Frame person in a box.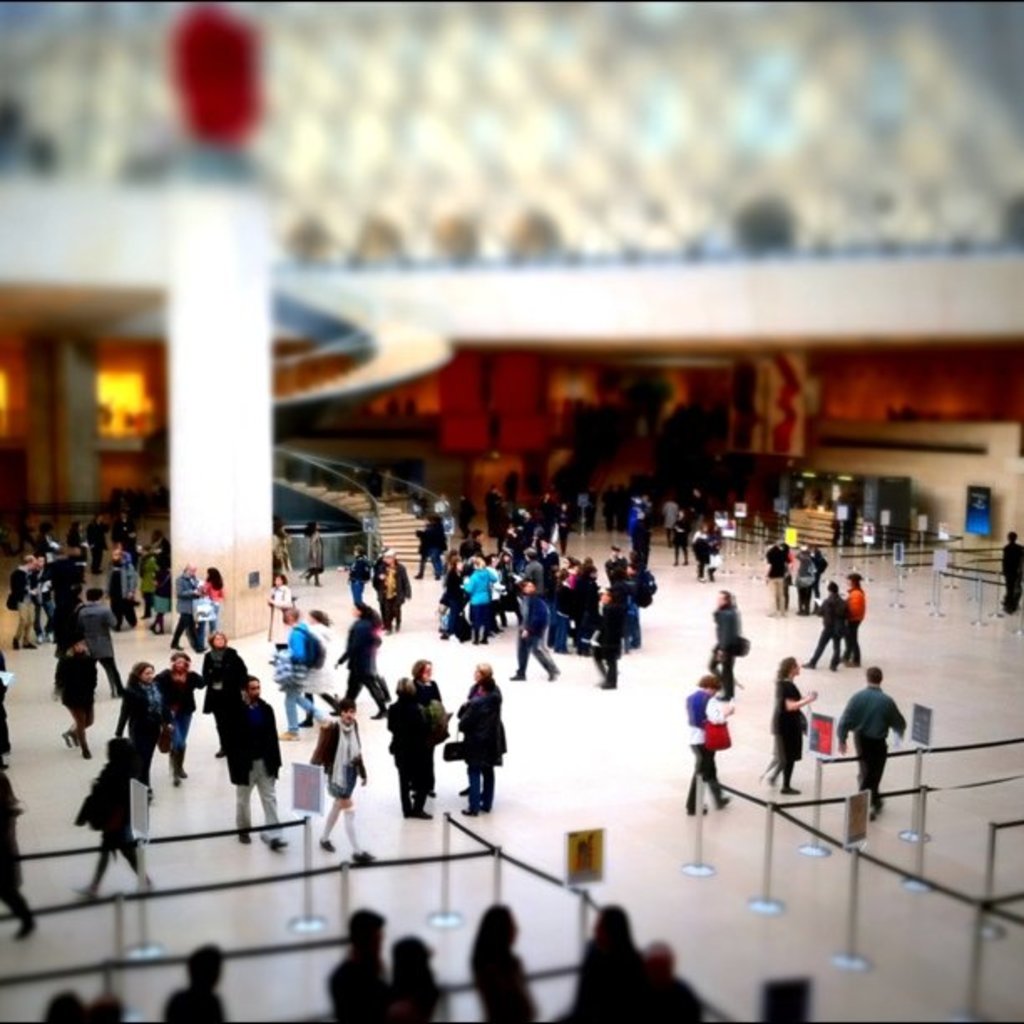
[368,929,450,1021].
